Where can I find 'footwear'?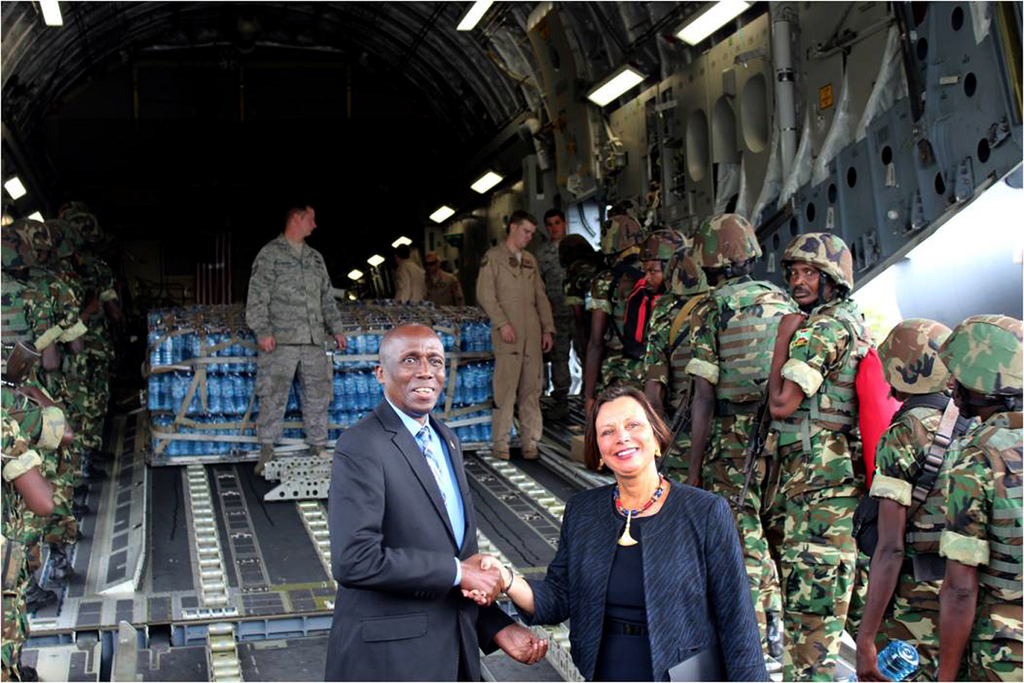
You can find it at <box>96,445,113,467</box>.
